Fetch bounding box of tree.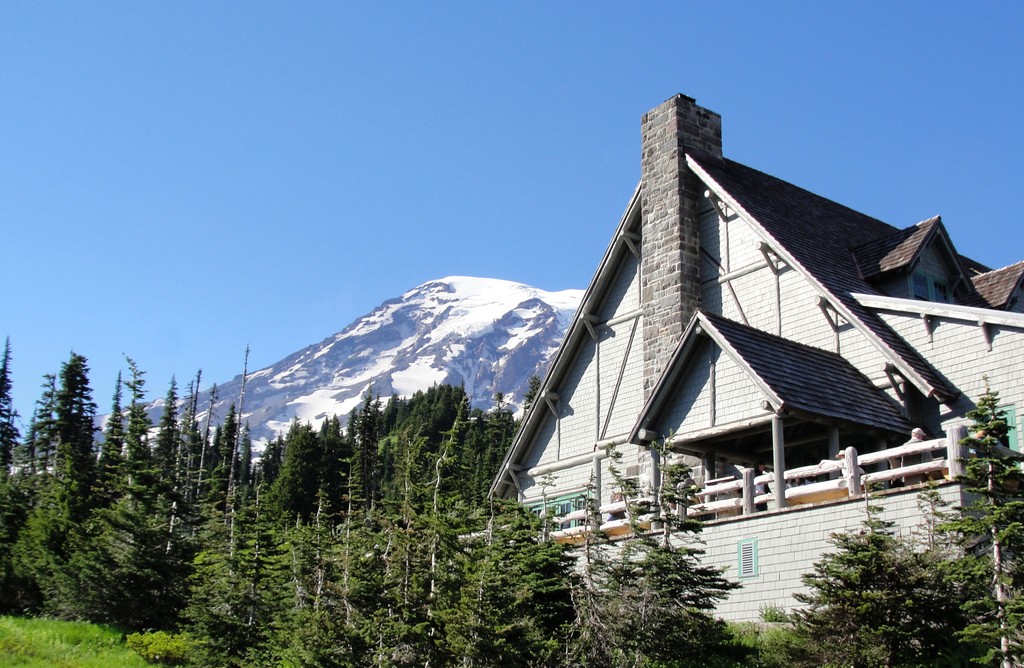
Bbox: x1=134, y1=478, x2=294, y2=667.
